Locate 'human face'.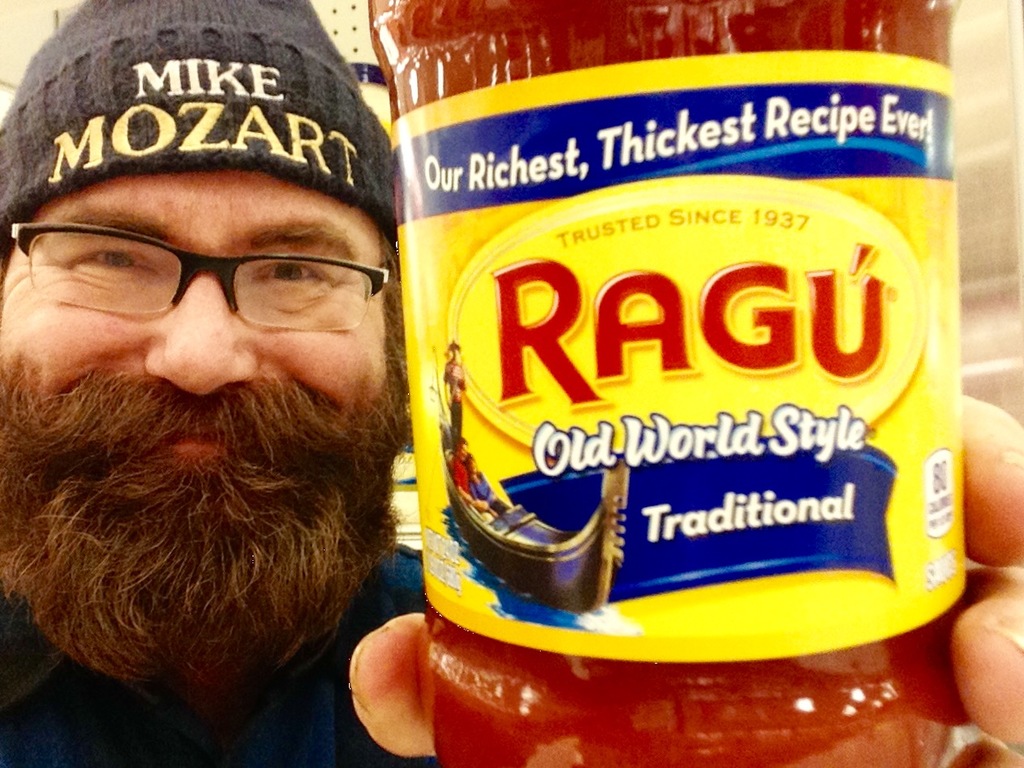
Bounding box: <box>0,170,414,686</box>.
